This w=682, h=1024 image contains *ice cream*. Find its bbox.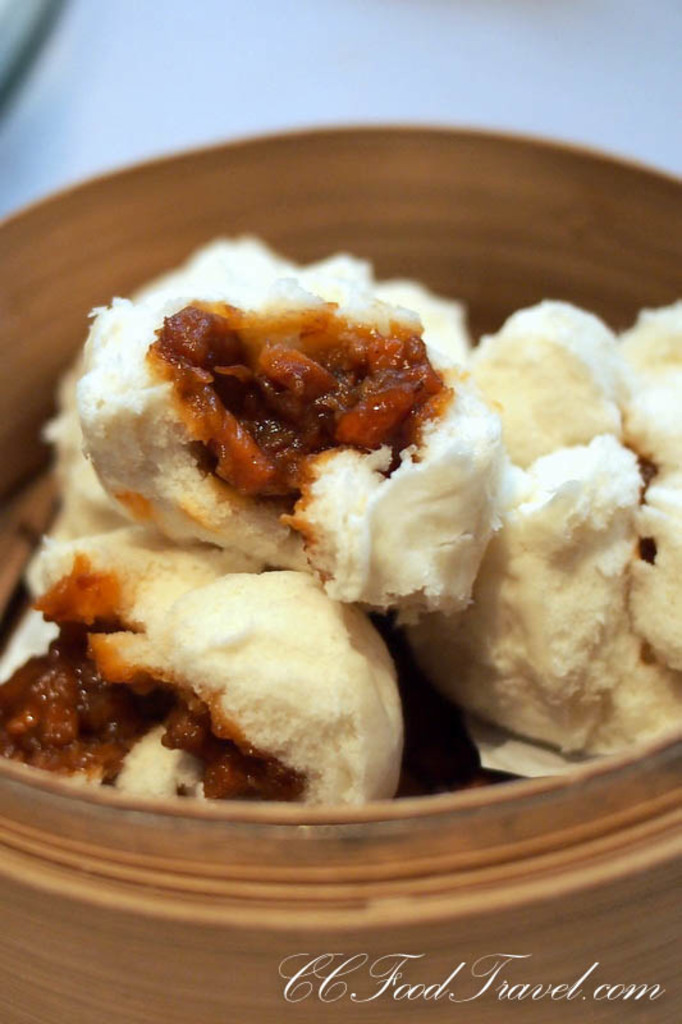
{"x1": 22, "y1": 173, "x2": 624, "y2": 813}.
